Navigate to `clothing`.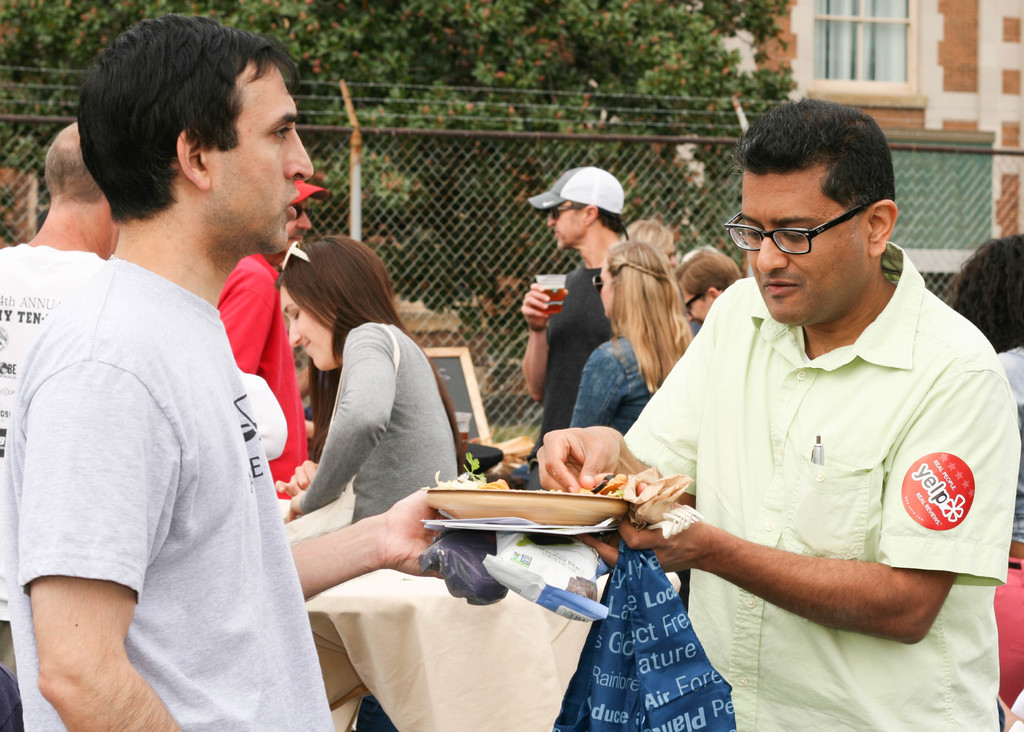
Navigation target: 218/256/310/522.
